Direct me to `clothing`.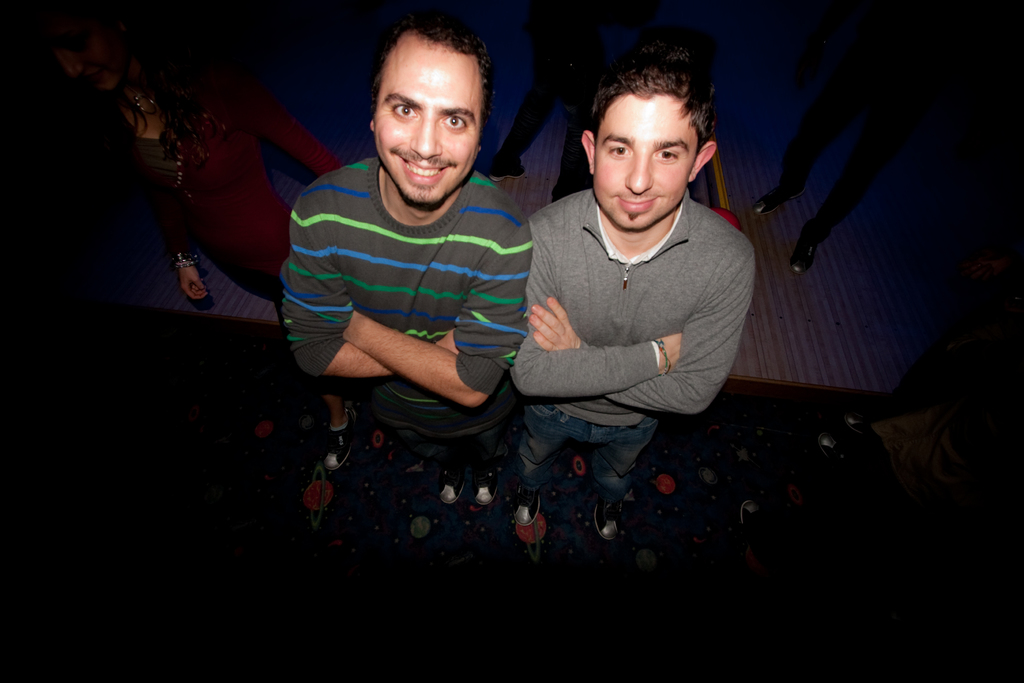
Direction: x1=508 y1=187 x2=750 y2=518.
